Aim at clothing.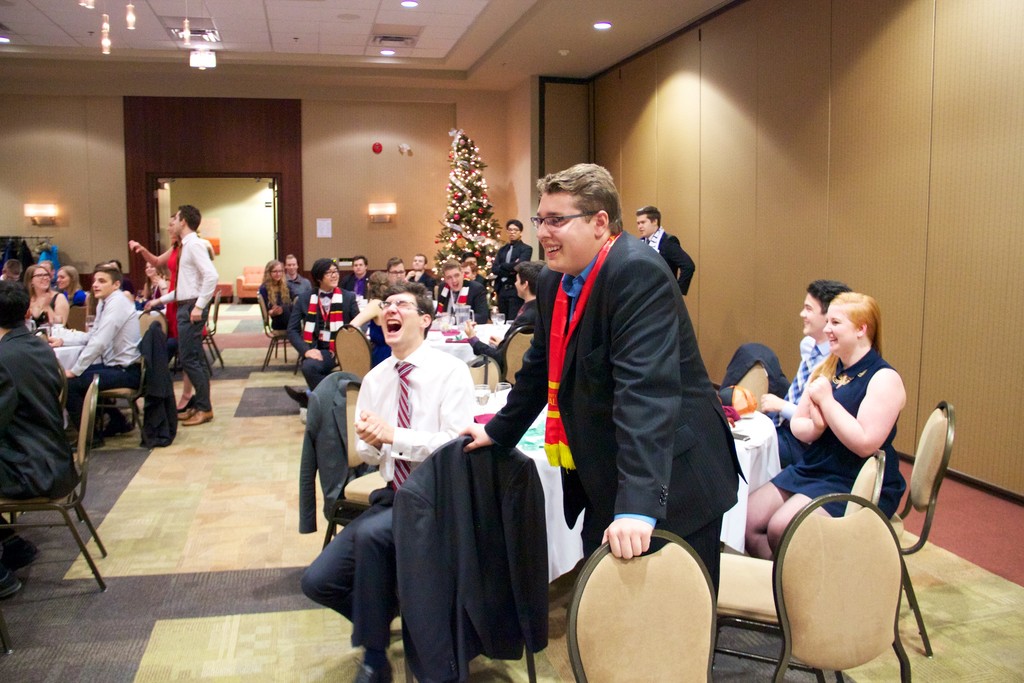
Aimed at 356, 347, 478, 485.
